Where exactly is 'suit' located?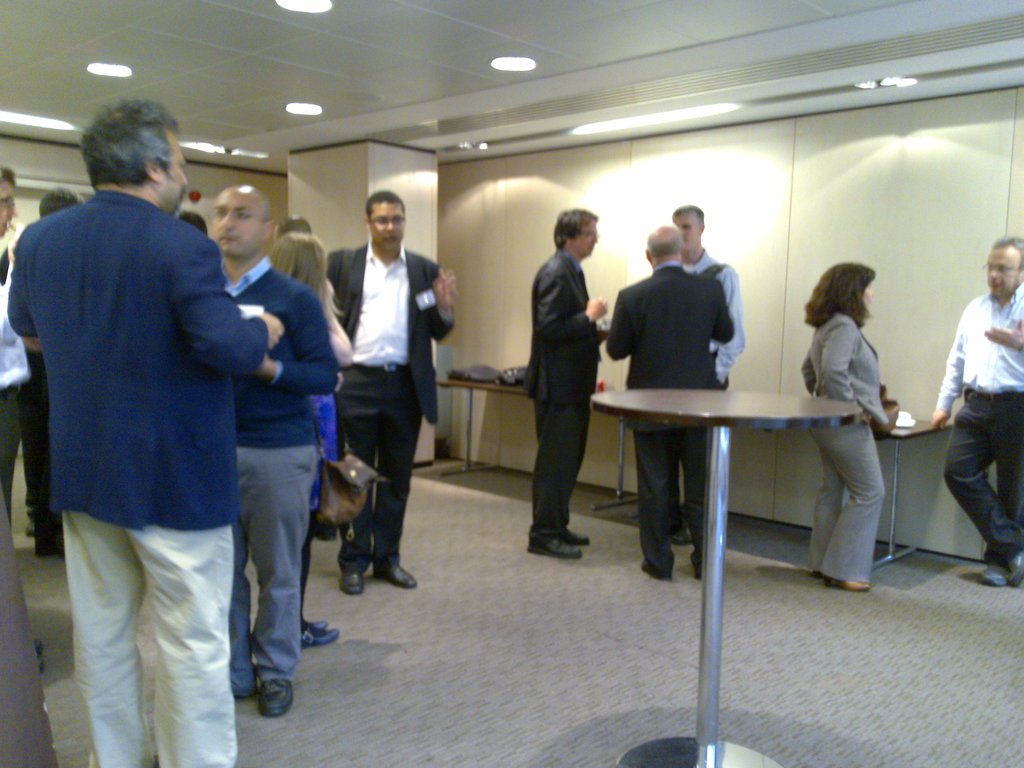
Its bounding box is box(797, 311, 891, 579).
